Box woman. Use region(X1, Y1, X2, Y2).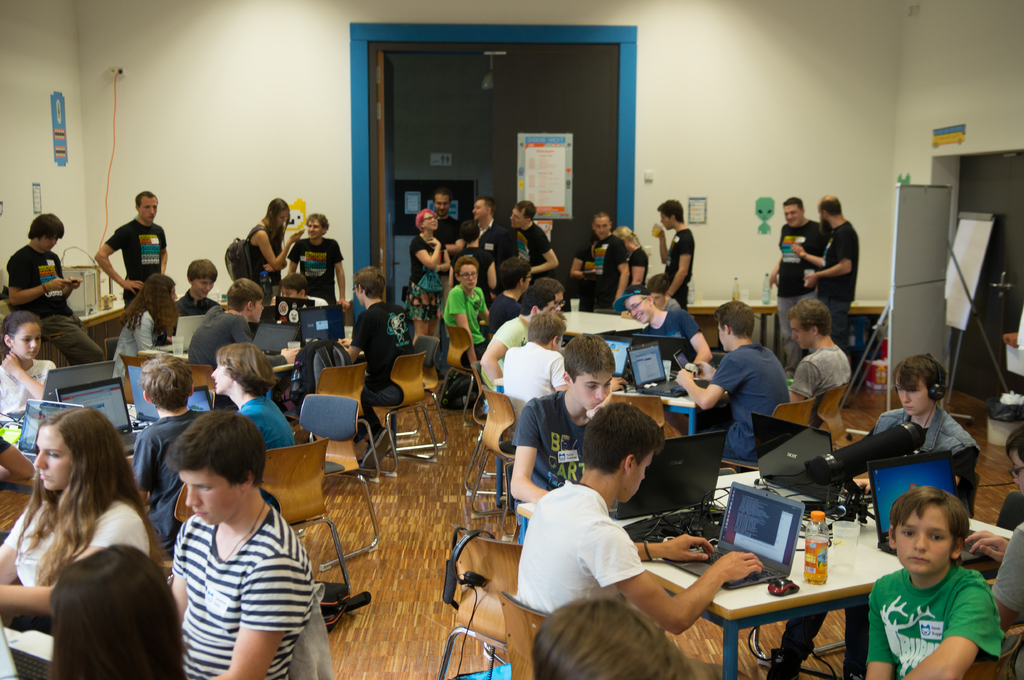
region(0, 314, 54, 431).
